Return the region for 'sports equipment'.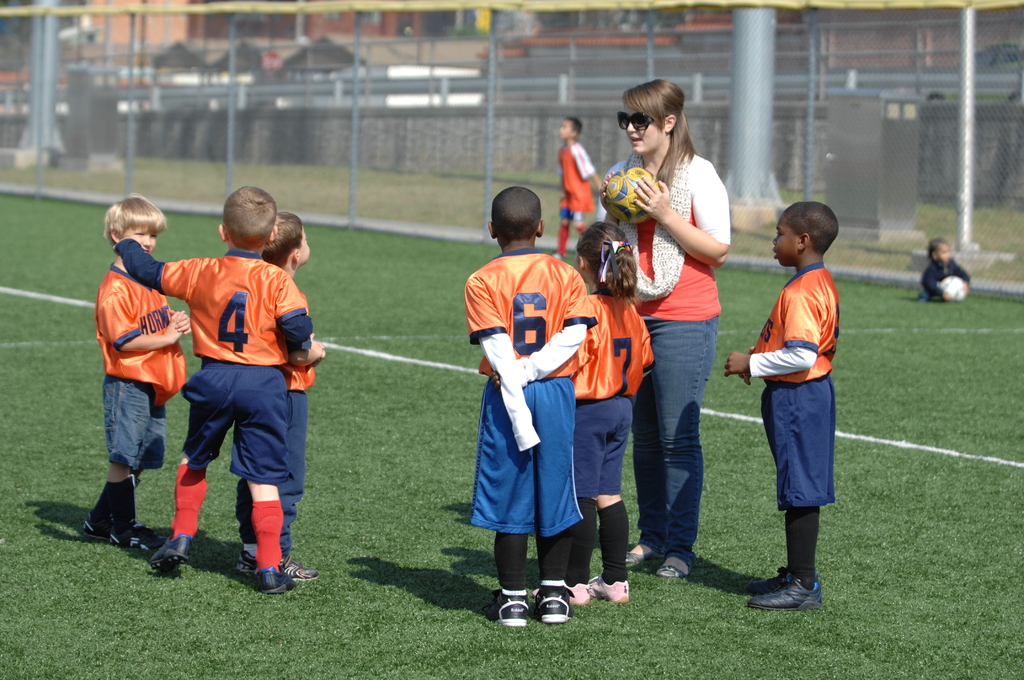
941, 275, 965, 303.
